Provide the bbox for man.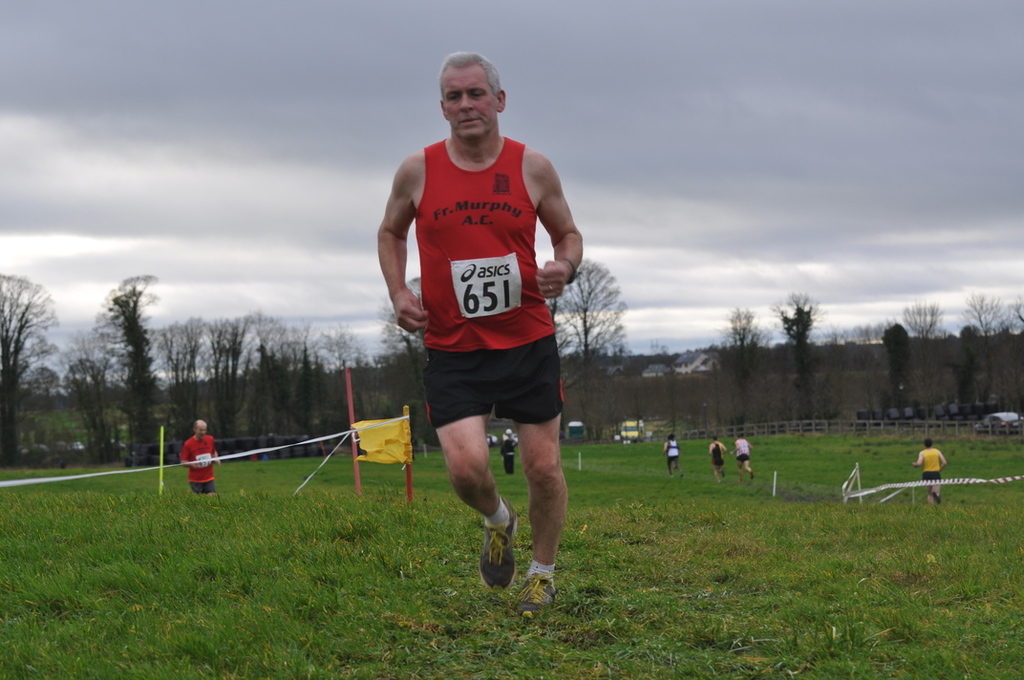
[left=911, top=439, right=947, bottom=506].
